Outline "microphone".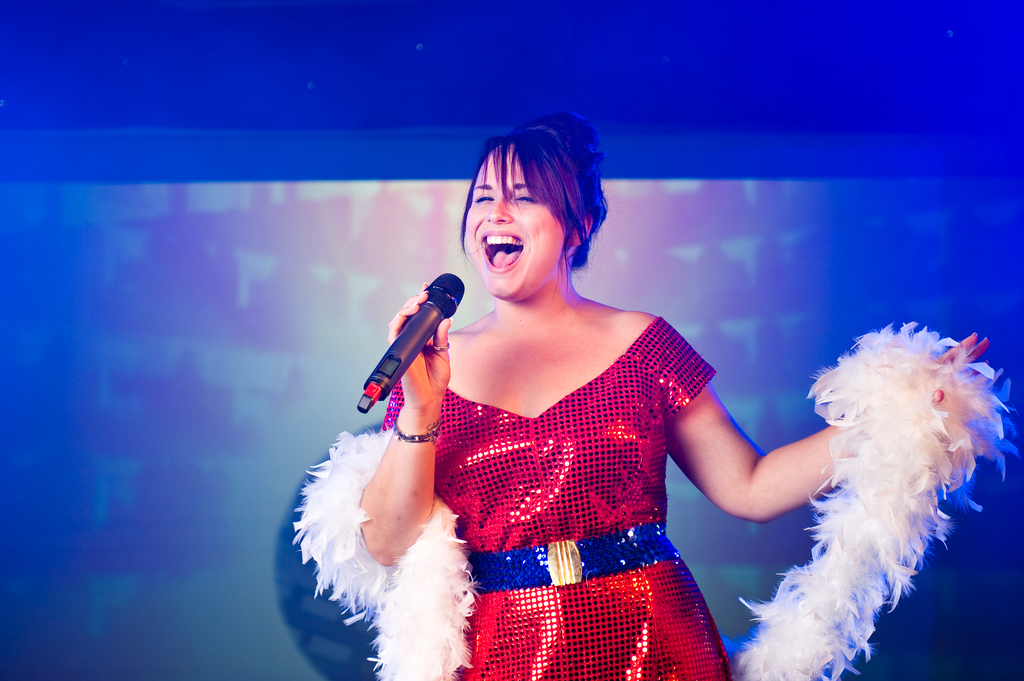
Outline: [x1=357, y1=277, x2=471, y2=415].
